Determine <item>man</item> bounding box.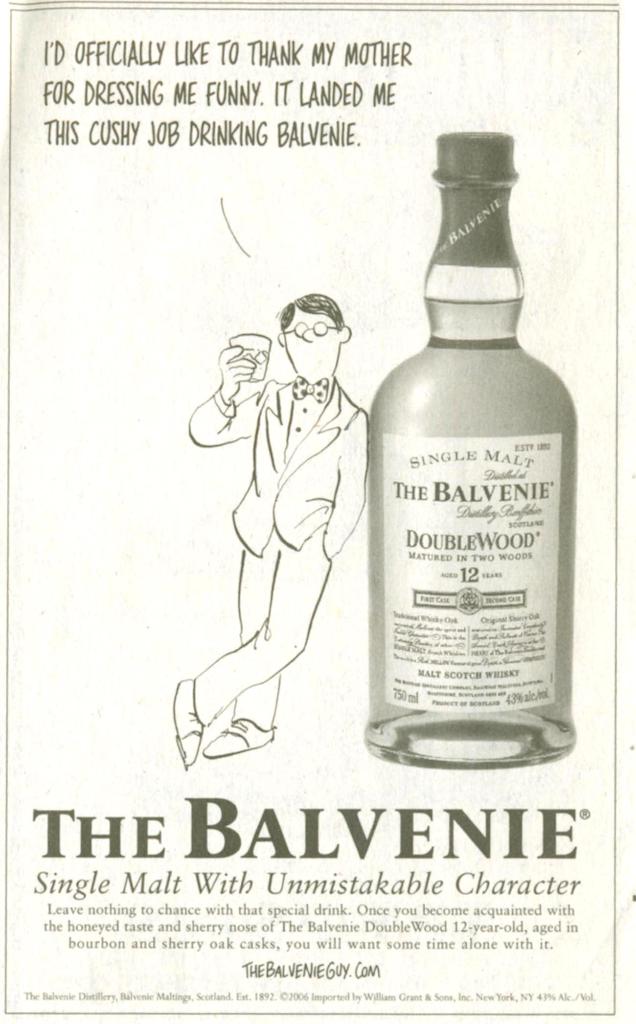
Determined: box(168, 291, 374, 772).
